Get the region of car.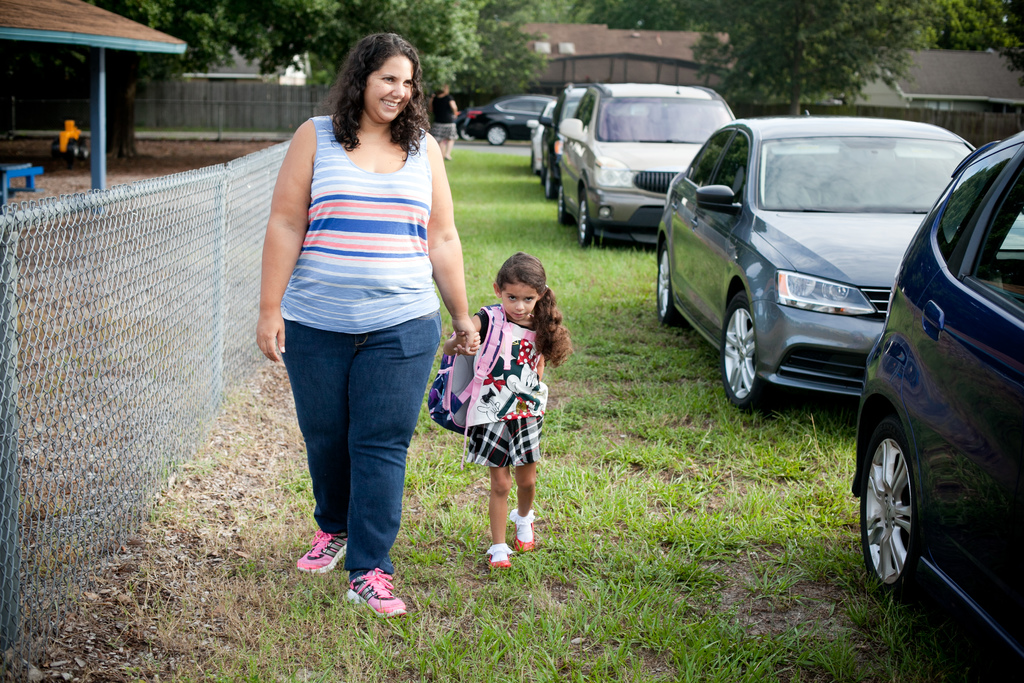
<bbox>666, 119, 964, 444</bbox>.
